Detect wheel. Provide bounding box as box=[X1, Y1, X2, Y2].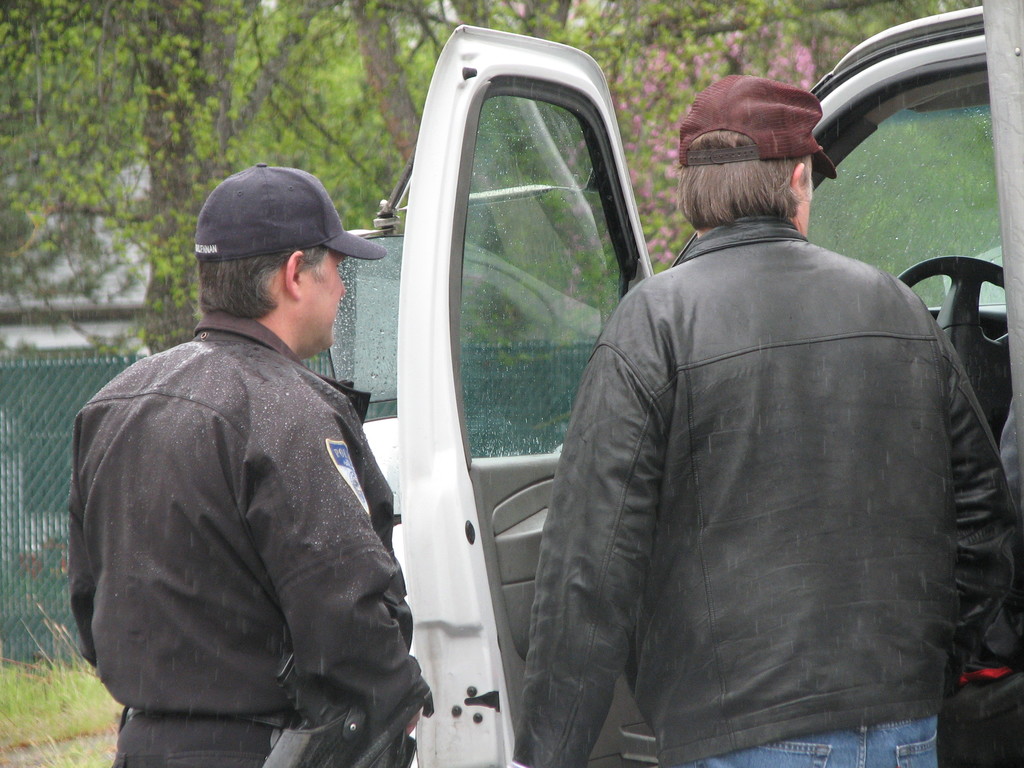
box=[894, 253, 1009, 443].
